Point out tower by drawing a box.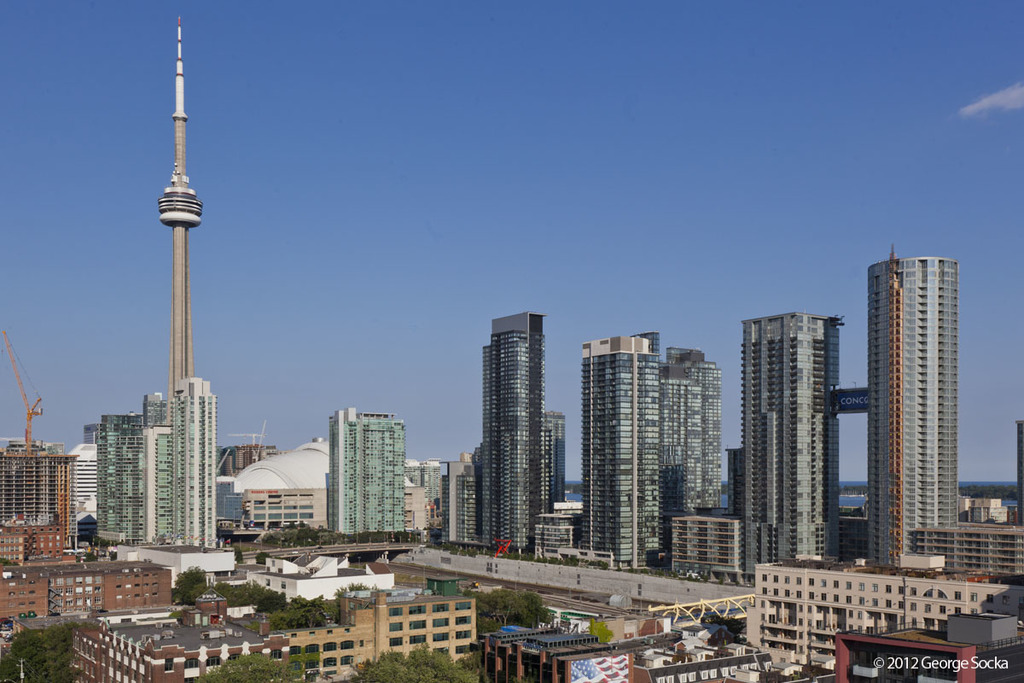
crop(587, 347, 664, 571).
